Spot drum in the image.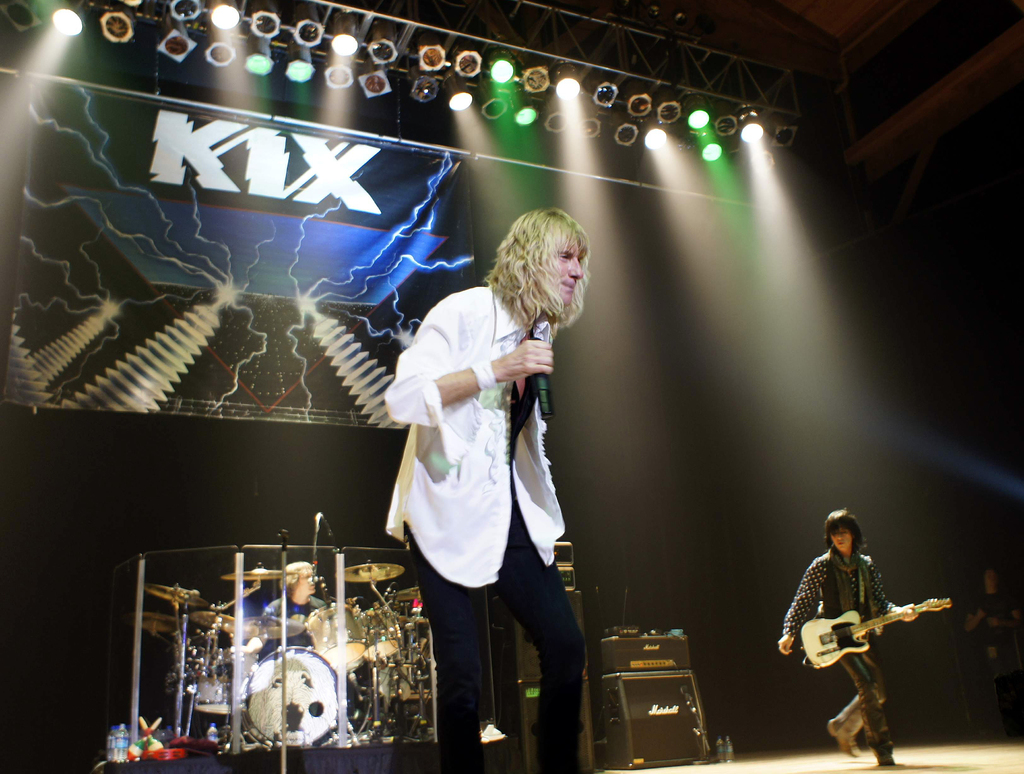
drum found at (352,606,408,665).
